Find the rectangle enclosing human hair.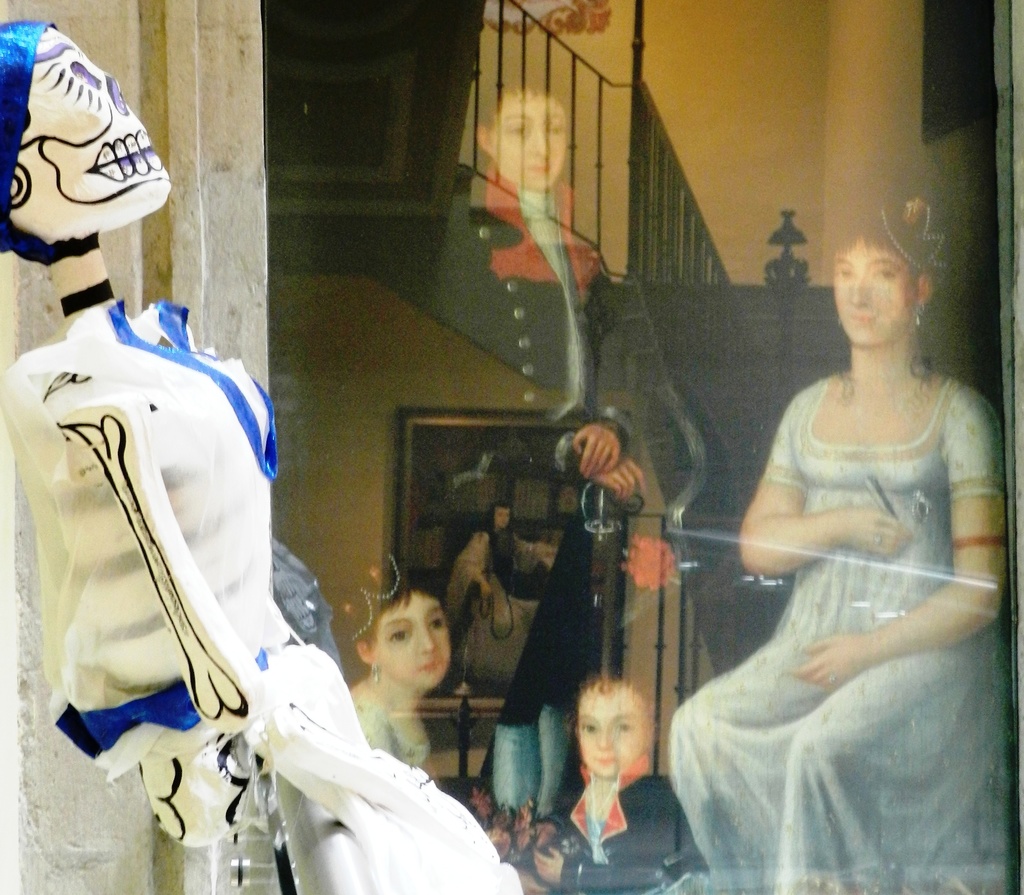
475 60 574 134.
